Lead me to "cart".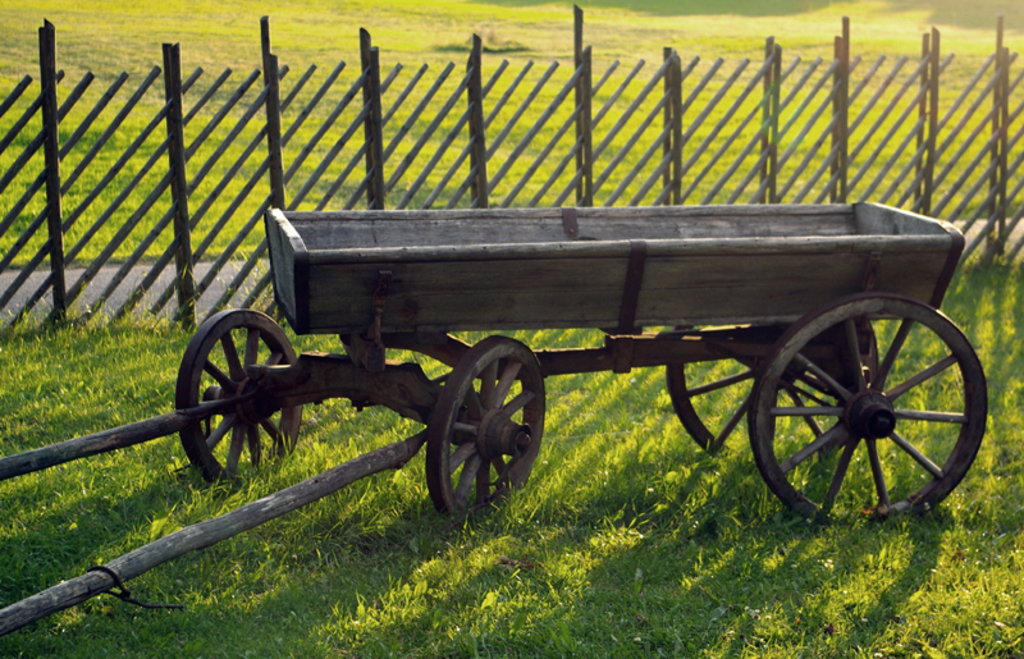
Lead to l=0, t=200, r=987, b=635.
